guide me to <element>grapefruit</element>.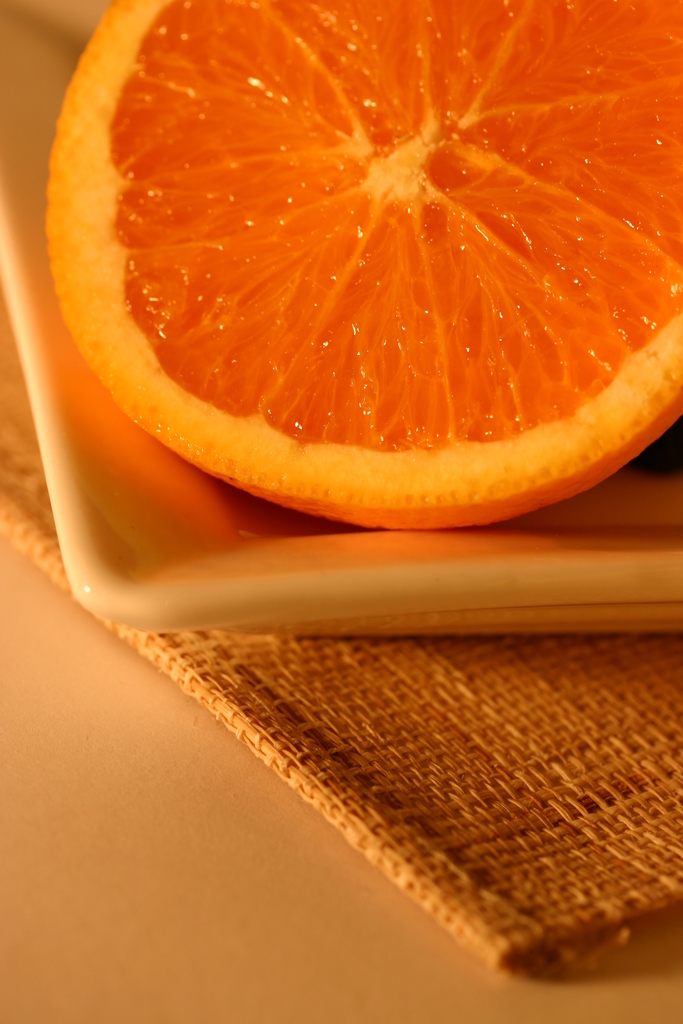
Guidance: locate(44, 0, 682, 527).
